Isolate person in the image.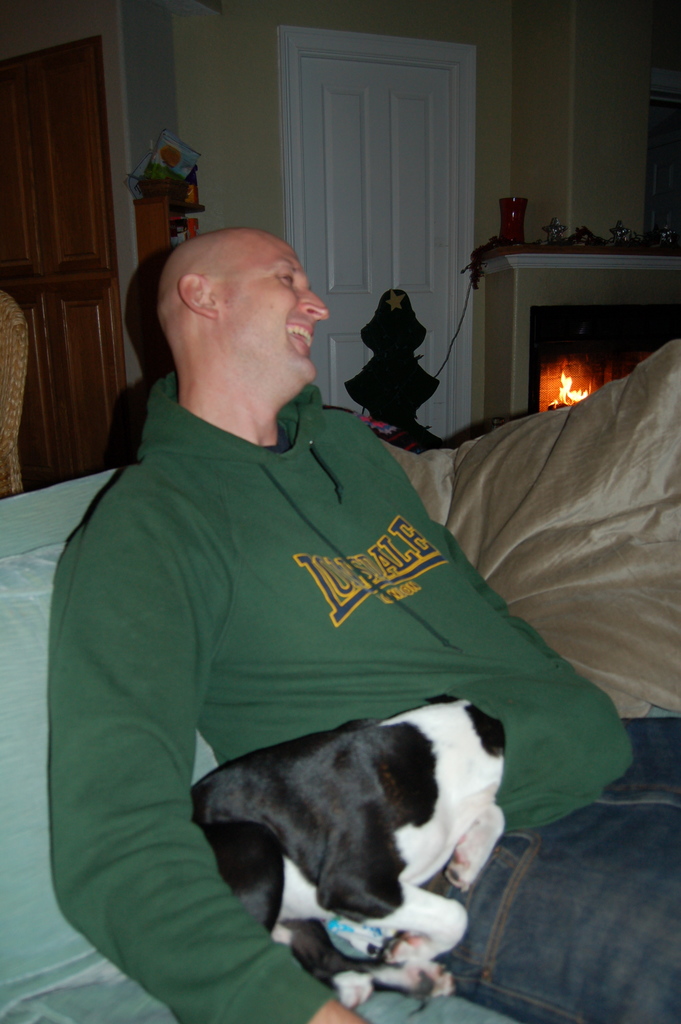
Isolated region: l=45, t=211, r=597, b=976.
